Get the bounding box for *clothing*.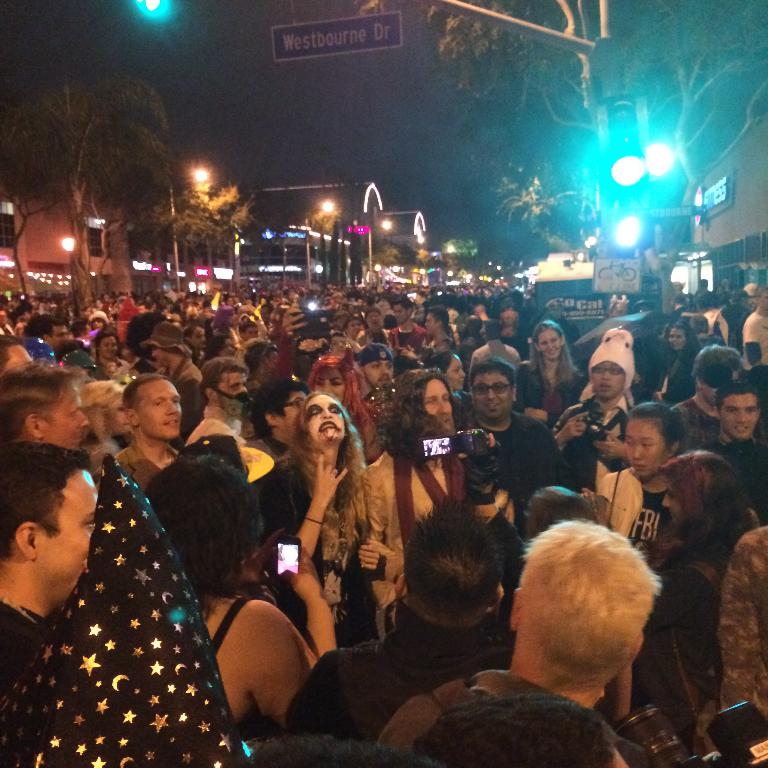
[left=514, top=357, right=585, bottom=406].
